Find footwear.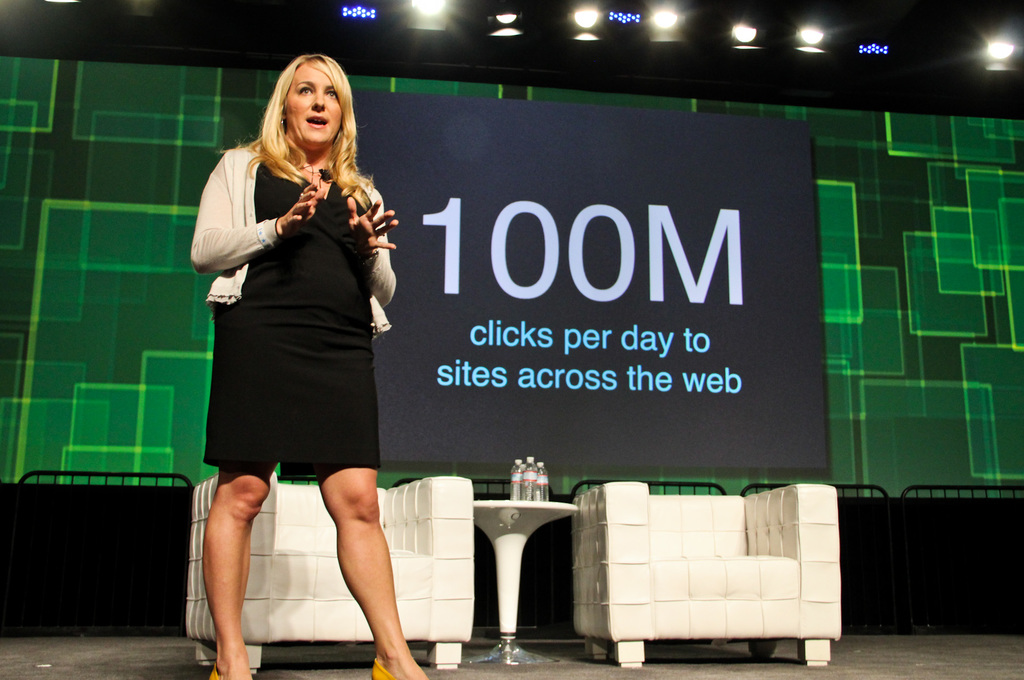
pyautogui.locateOnScreen(364, 658, 436, 679).
